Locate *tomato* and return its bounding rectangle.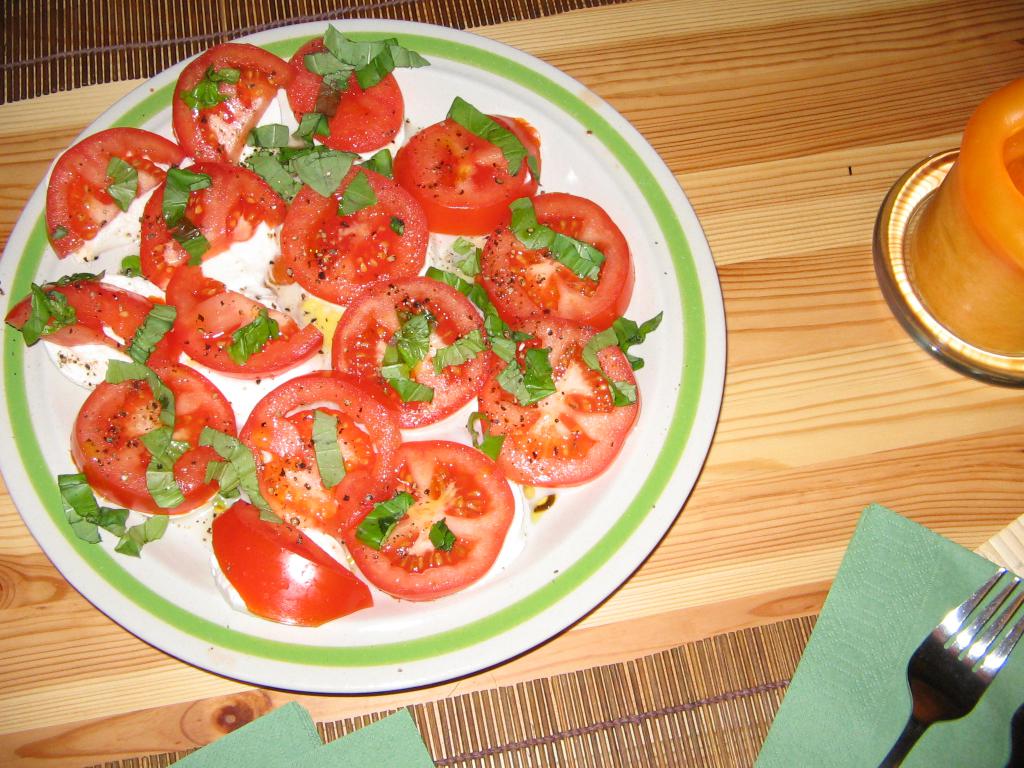
rect(479, 319, 647, 490).
